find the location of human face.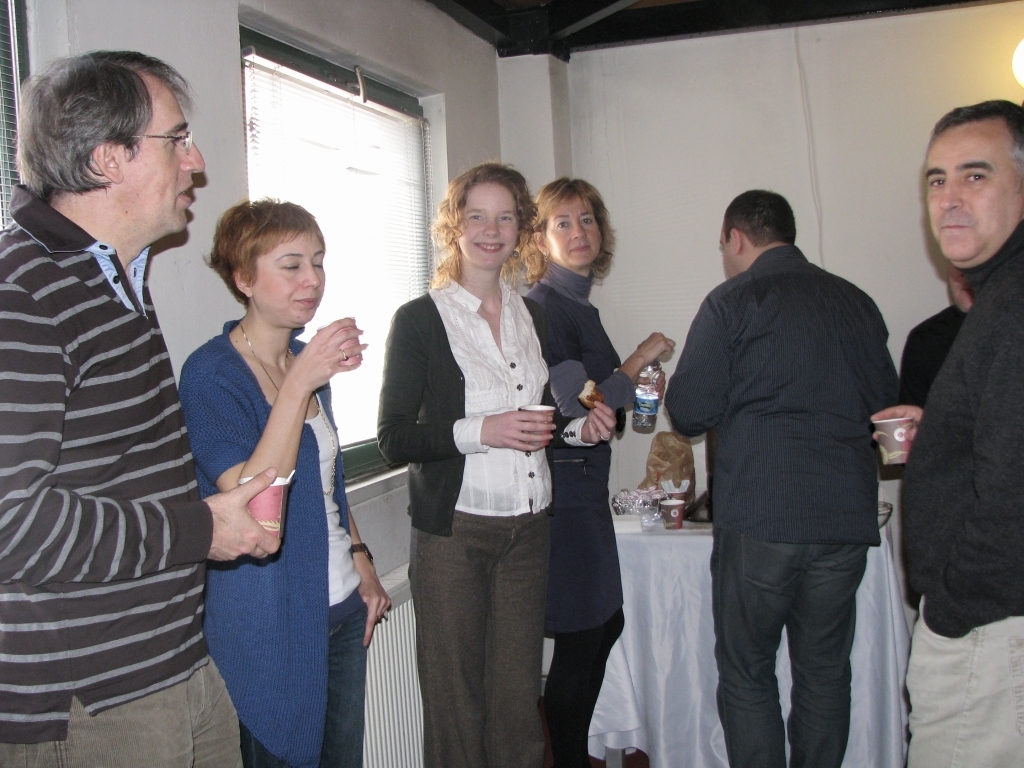
Location: left=126, top=76, right=208, bottom=226.
